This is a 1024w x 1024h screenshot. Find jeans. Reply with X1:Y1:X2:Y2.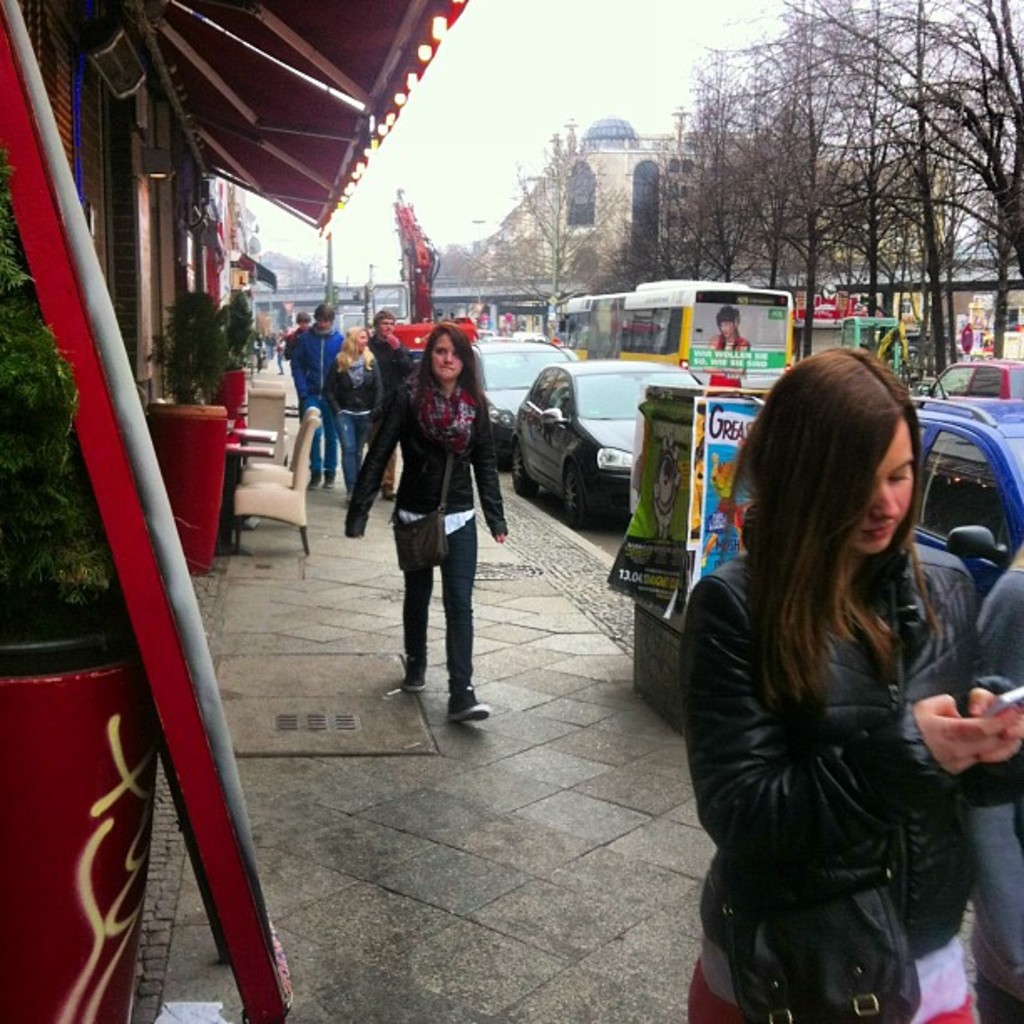
387:500:485:723.
